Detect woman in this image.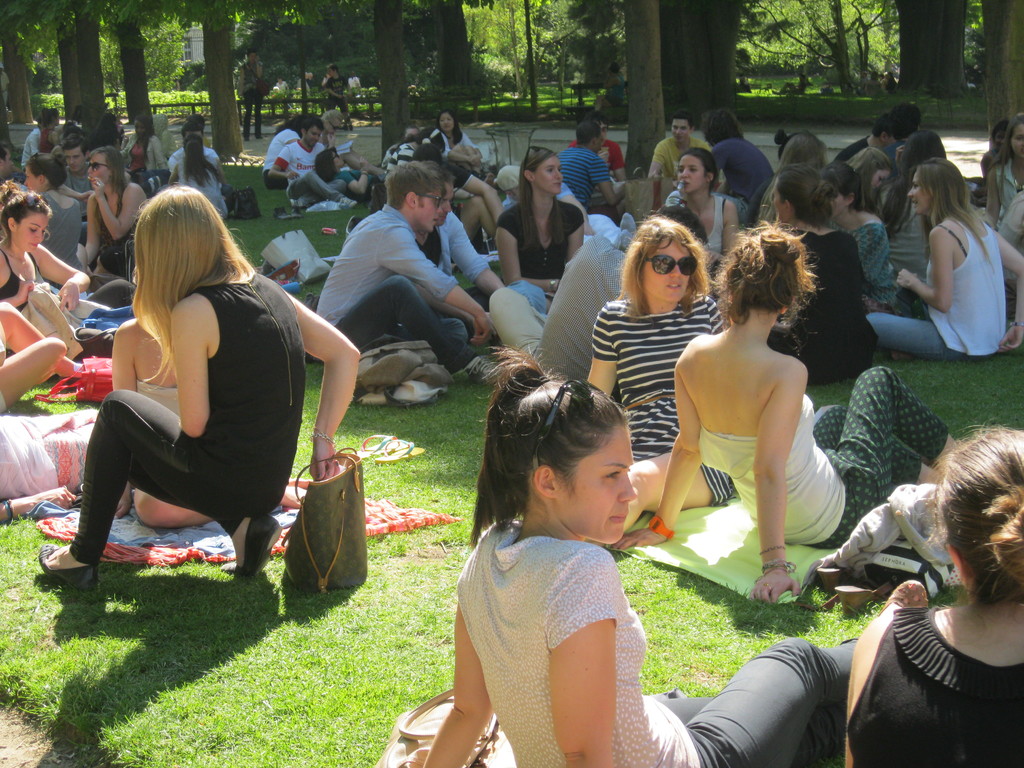
Detection: {"x1": 0, "y1": 302, "x2": 93, "y2": 413}.
